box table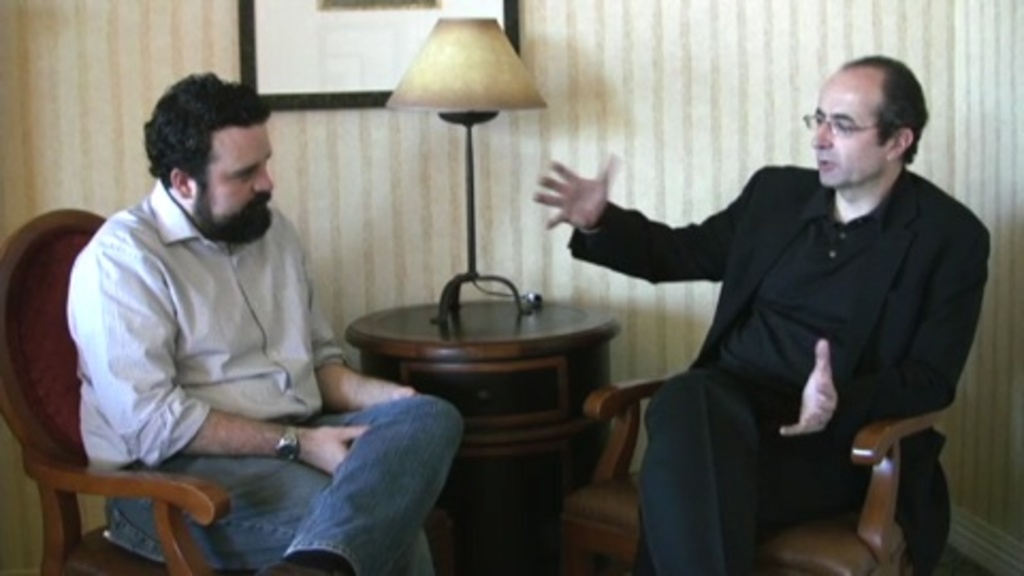
(337, 288, 606, 546)
